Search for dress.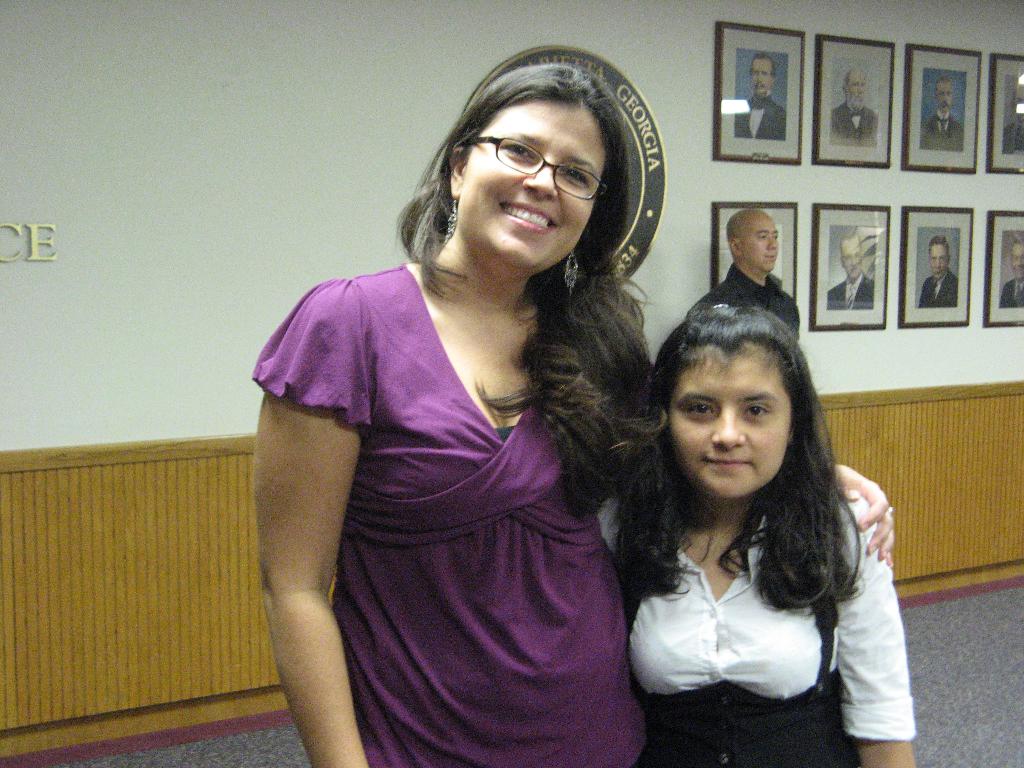
Found at bbox(593, 484, 915, 767).
